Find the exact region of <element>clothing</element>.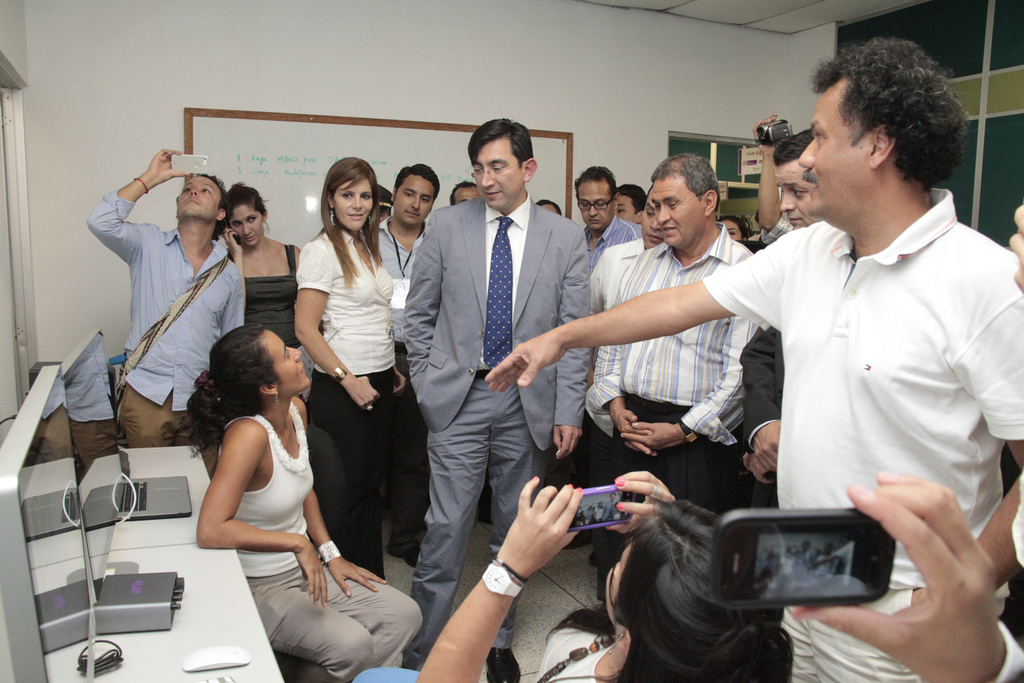
Exact region: 87:194:243:450.
